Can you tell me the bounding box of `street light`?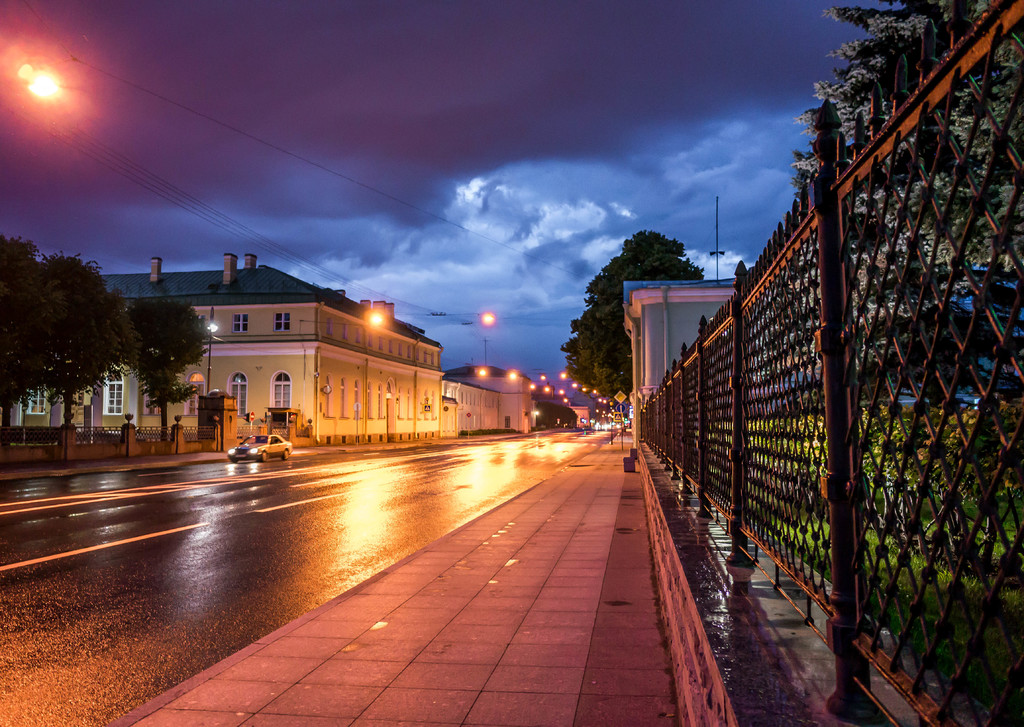
589/388/598/397.
